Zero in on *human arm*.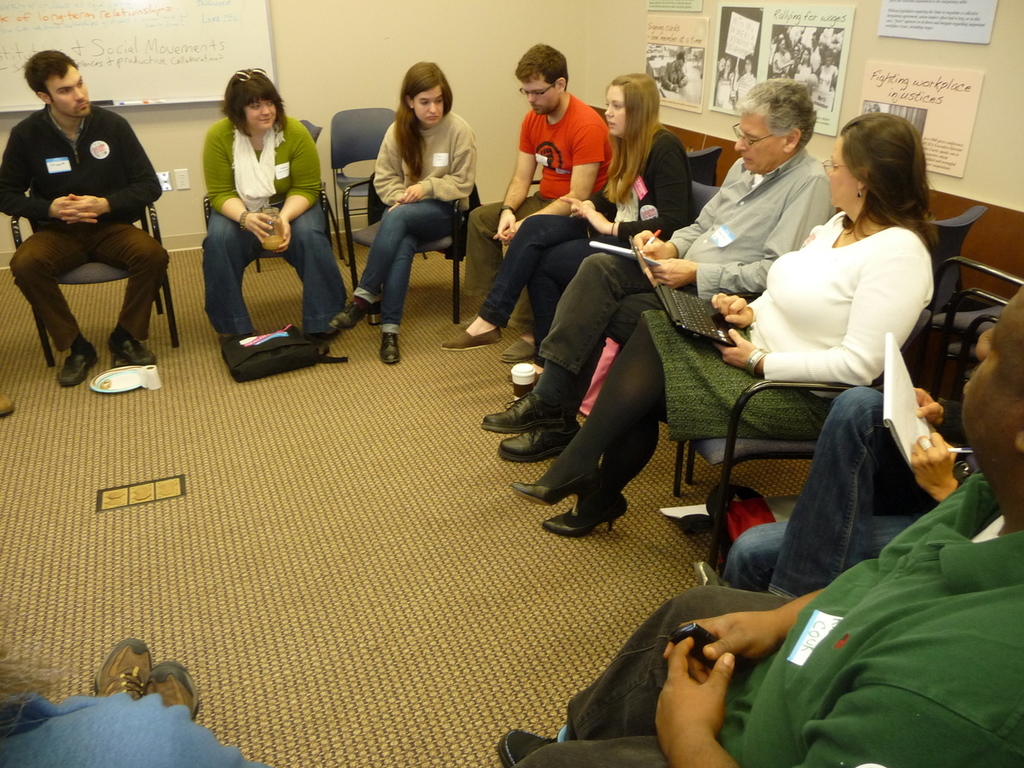
Zeroed in: bbox(711, 293, 758, 337).
